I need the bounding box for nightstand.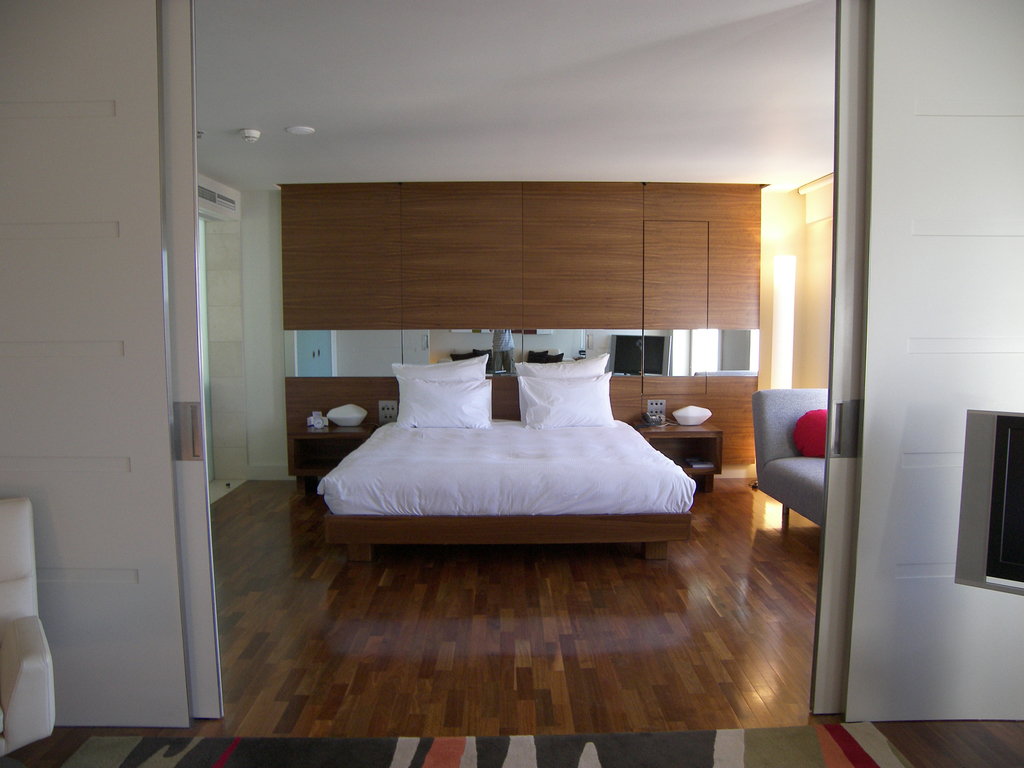
Here it is: BBox(633, 415, 727, 494).
